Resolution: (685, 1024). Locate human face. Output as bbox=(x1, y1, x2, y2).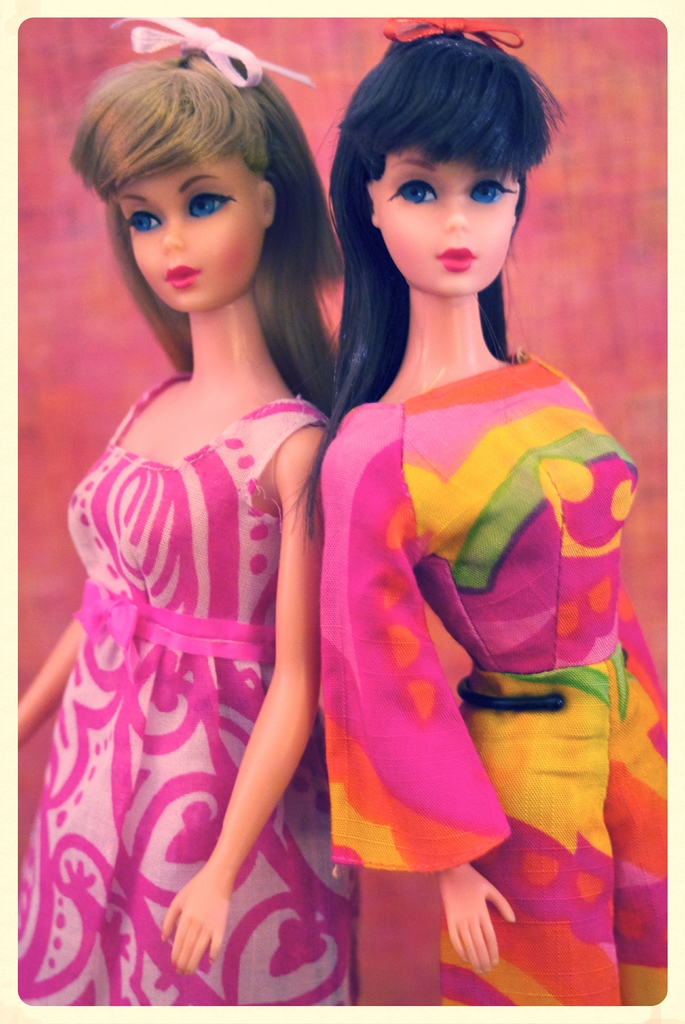
bbox=(372, 142, 520, 294).
